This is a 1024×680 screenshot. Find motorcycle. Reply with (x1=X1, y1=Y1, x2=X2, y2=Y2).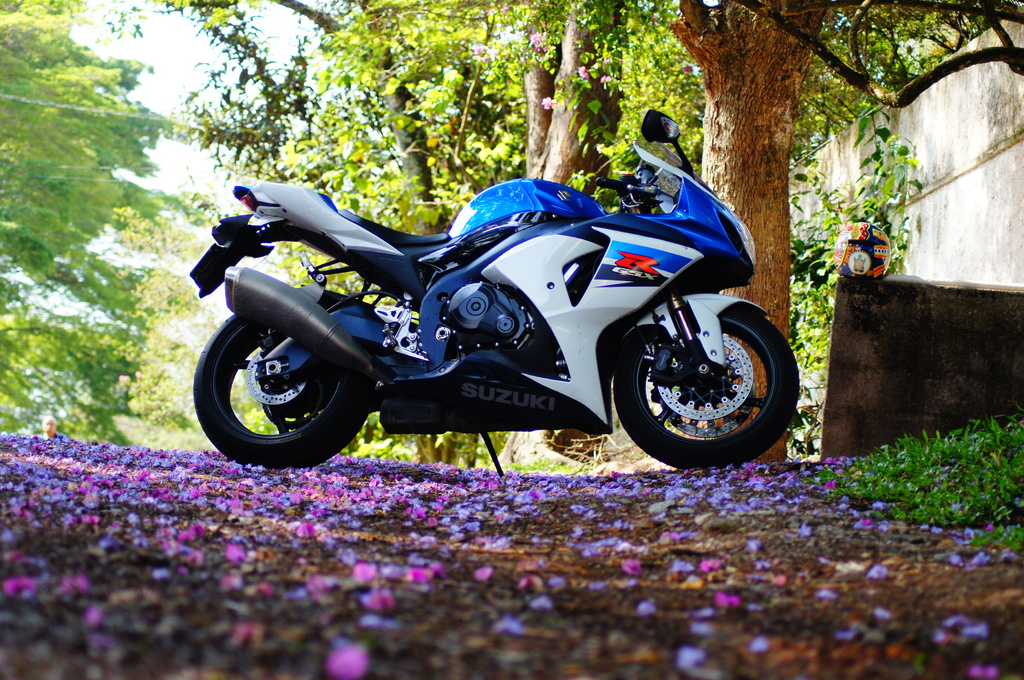
(x1=175, y1=135, x2=802, y2=485).
